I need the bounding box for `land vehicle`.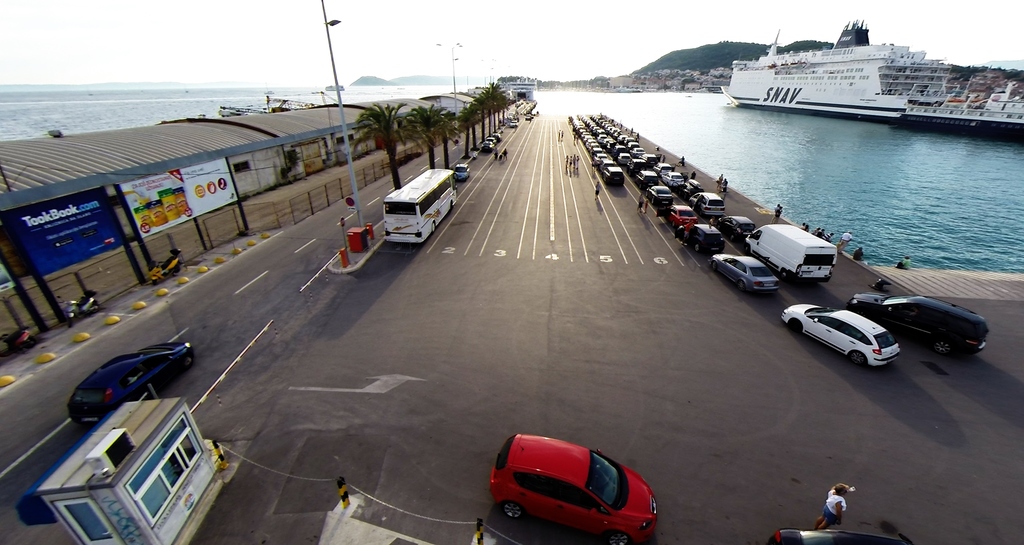
Here it is: [70,344,191,427].
